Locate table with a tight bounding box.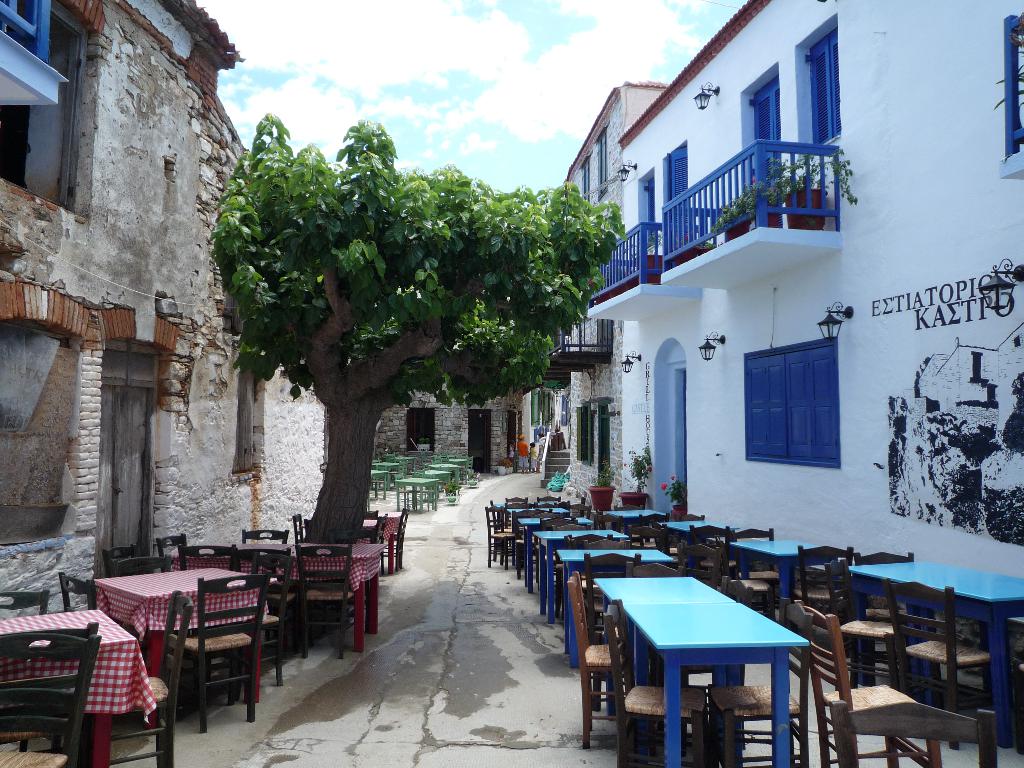
select_region(418, 466, 450, 488).
